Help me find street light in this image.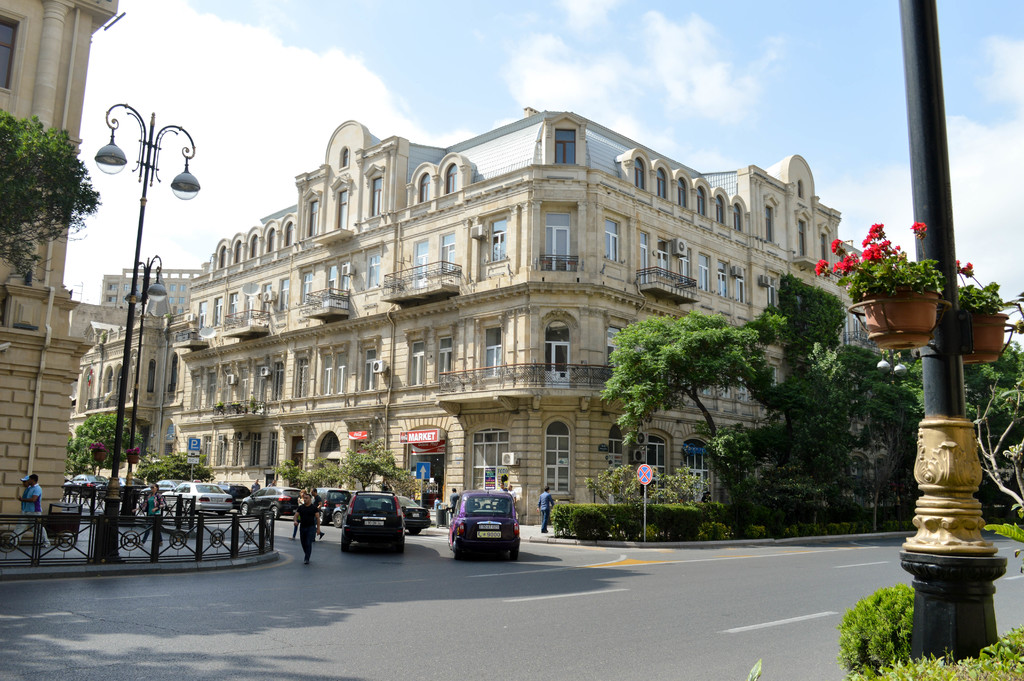
Found it: (x1=118, y1=250, x2=174, y2=520).
